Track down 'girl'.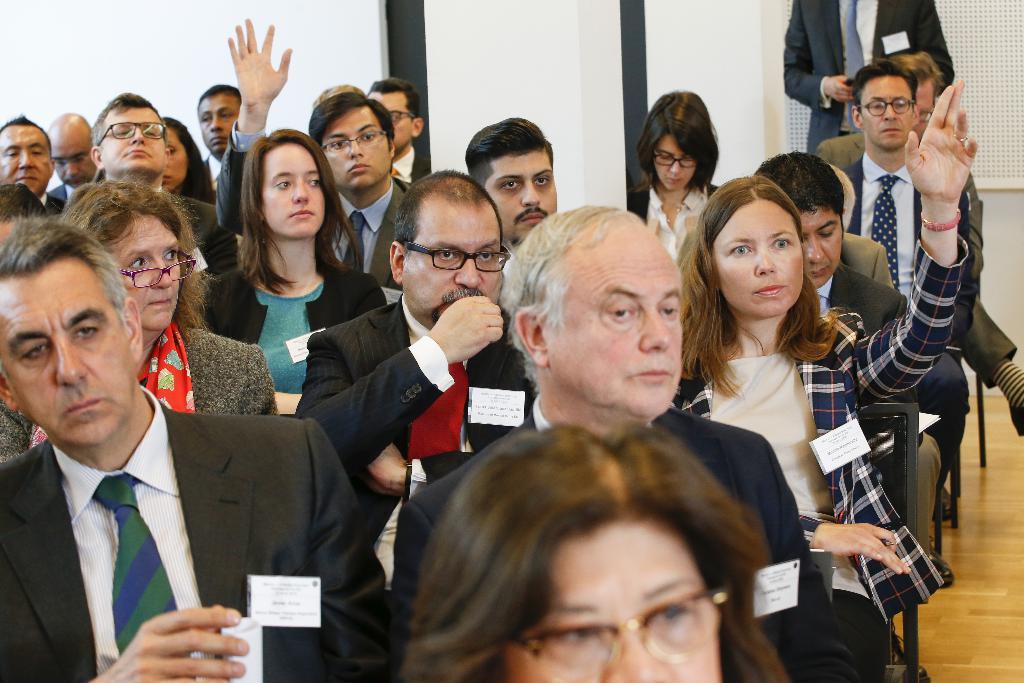
Tracked to (x1=159, y1=117, x2=218, y2=195).
